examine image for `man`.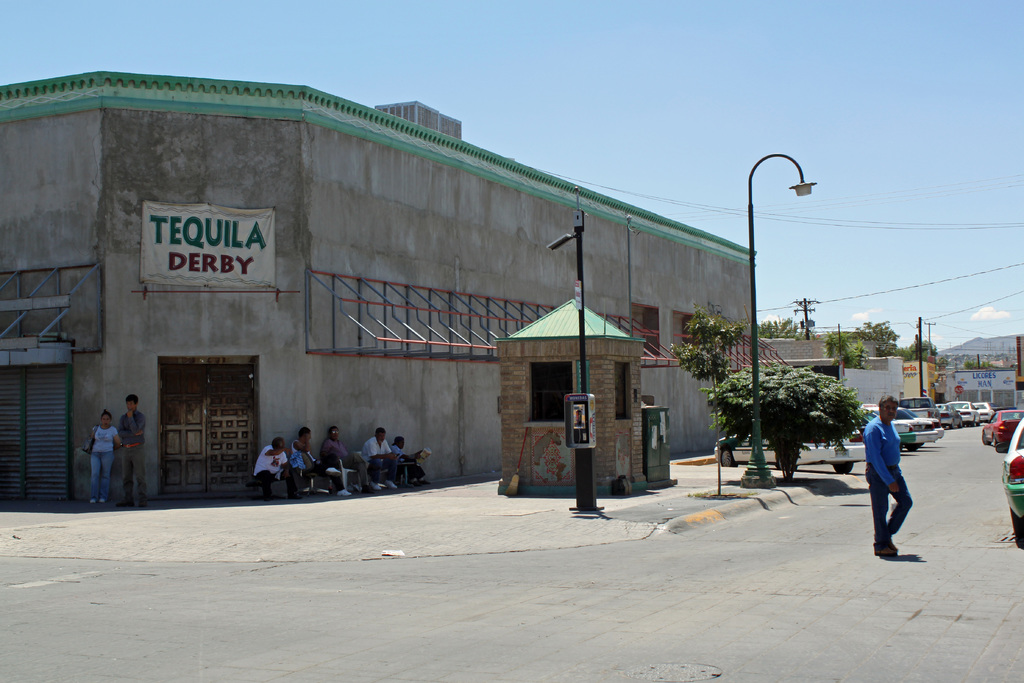
Examination result: (115, 394, 147, 509).
